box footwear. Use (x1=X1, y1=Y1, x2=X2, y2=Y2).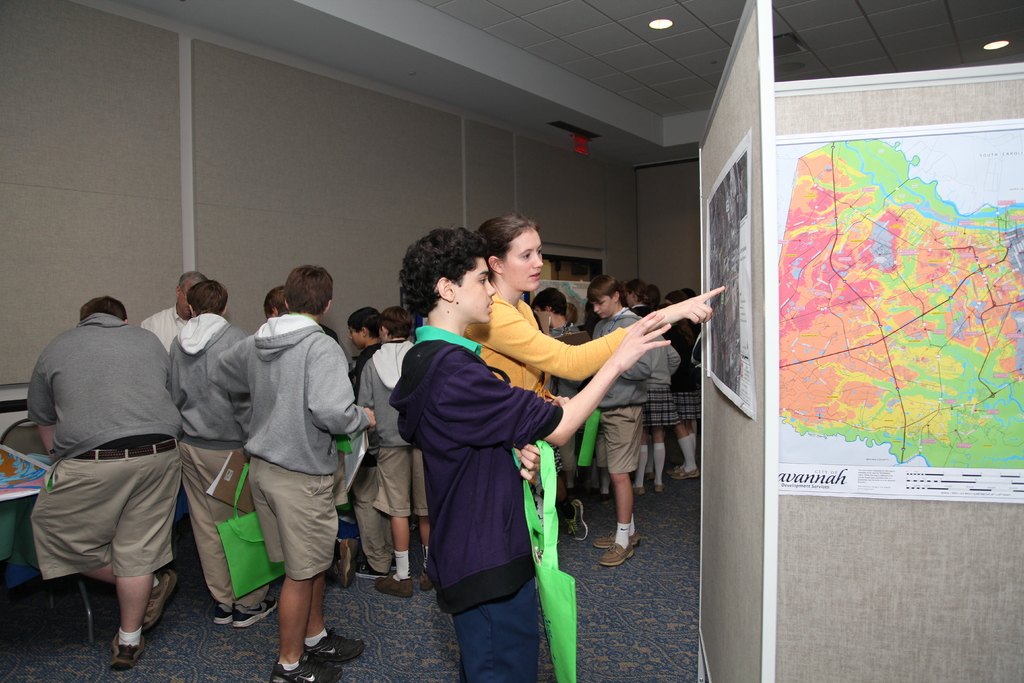
(x1=333, y1=541, x2=357, y2=588).
